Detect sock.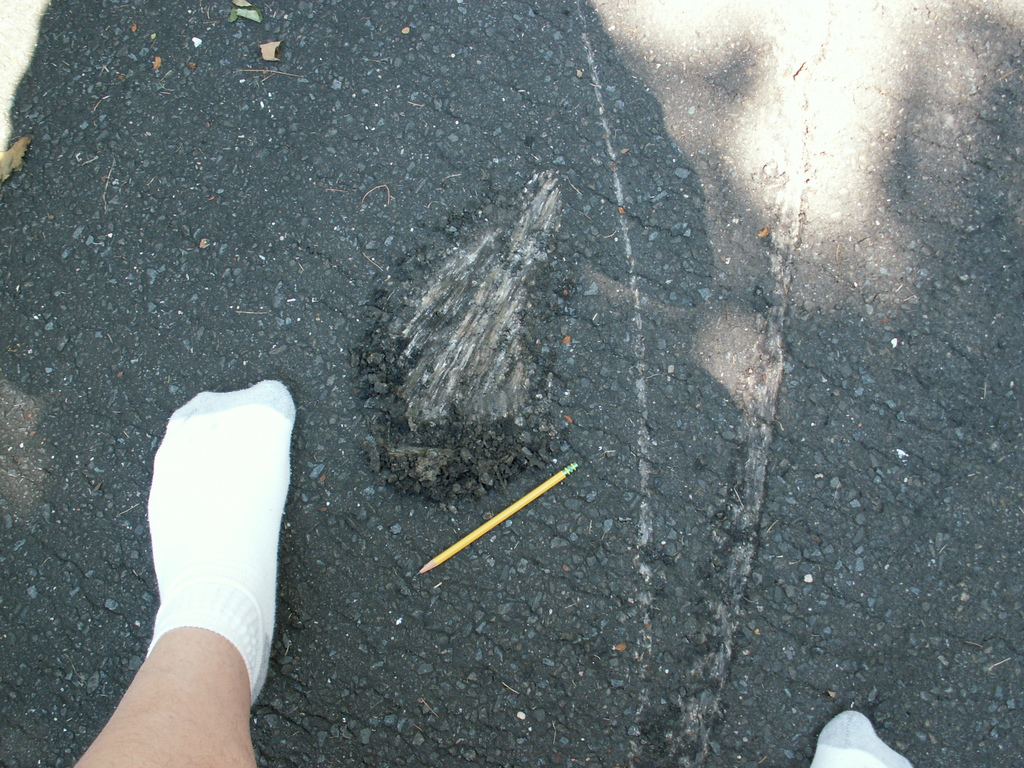
Detected at [left=138, top=378, right=296, bottom=710].
